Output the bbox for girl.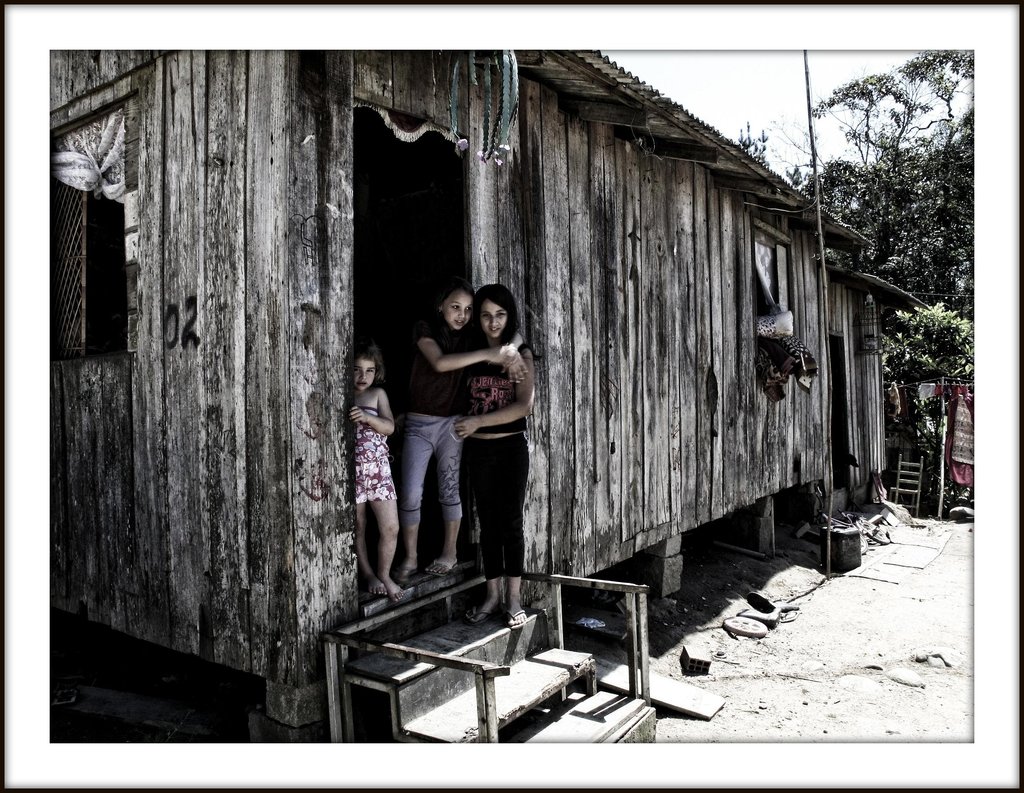
<box>460,283,533,633</box>.
